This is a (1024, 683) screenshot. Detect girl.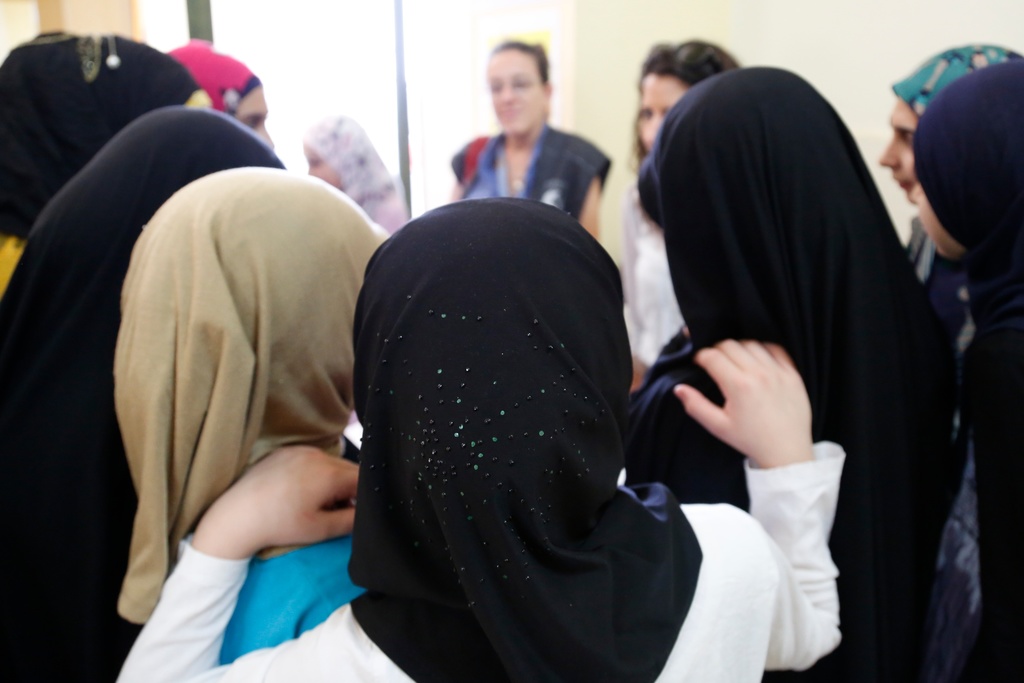
x1=913, y1=68, x2=1023, y2=682.
